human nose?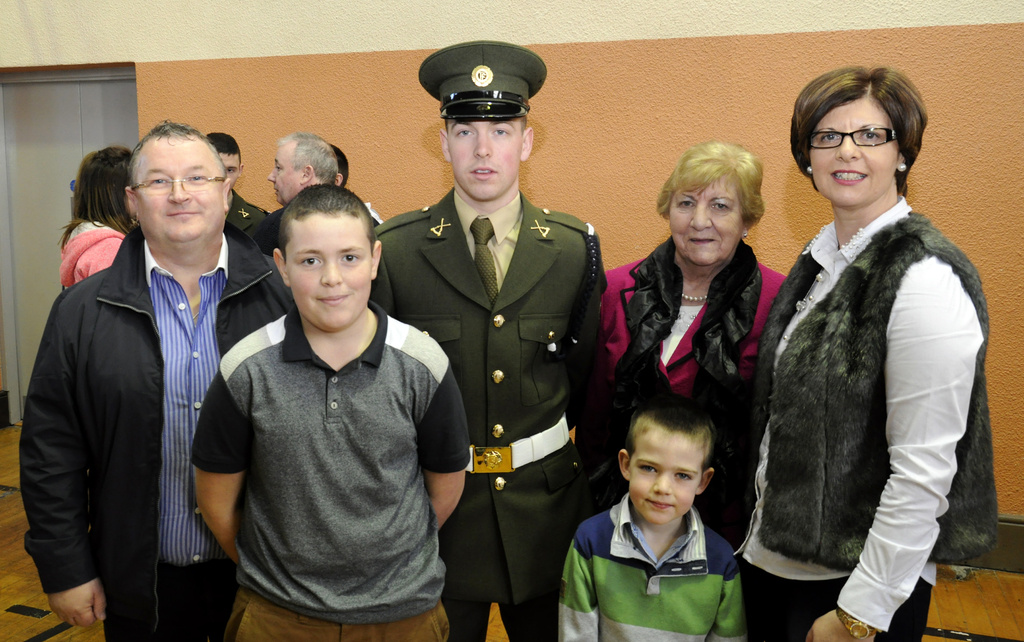
[269, 166, 279, 183]
